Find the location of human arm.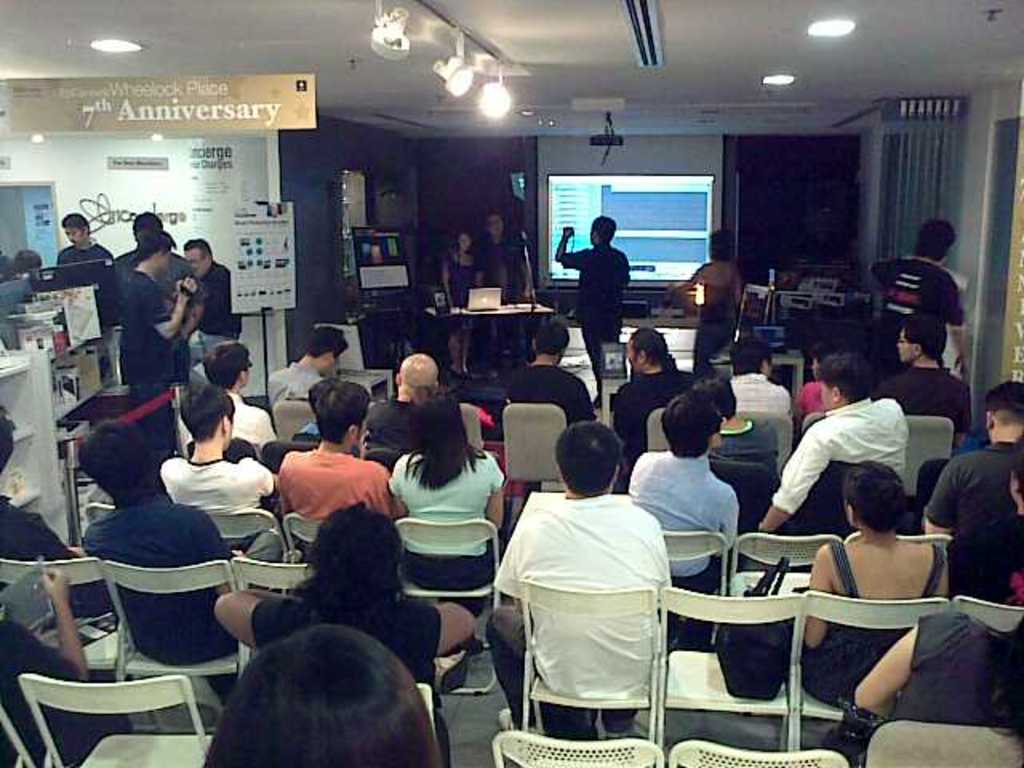
Location: x1=850, y1=622, x2=914, y2=722.
